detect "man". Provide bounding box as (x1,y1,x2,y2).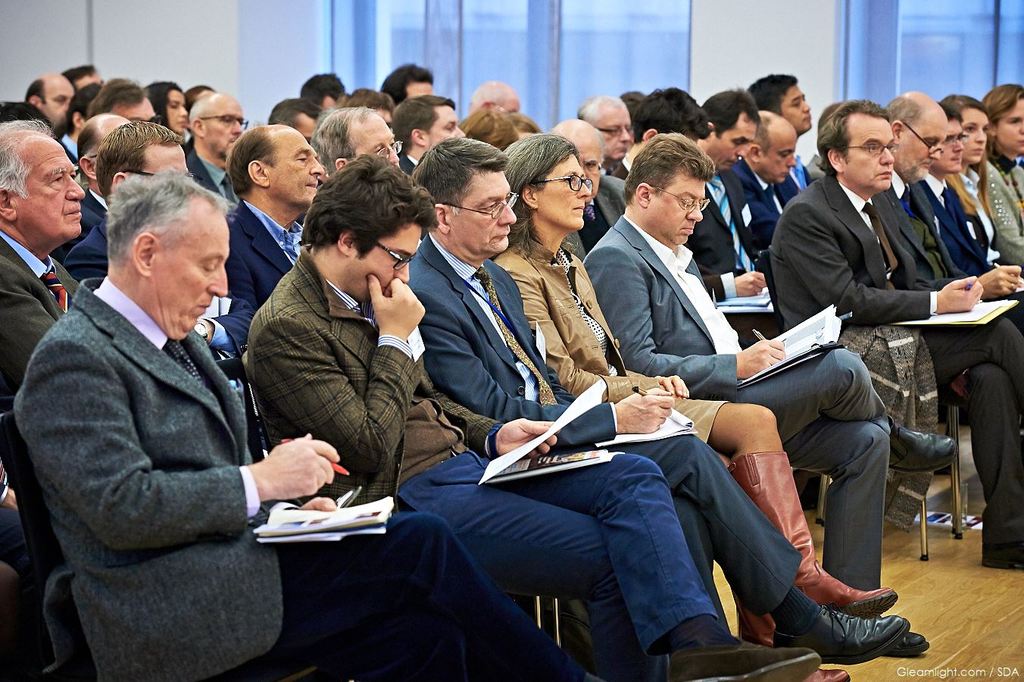
(583,129,957,659).
